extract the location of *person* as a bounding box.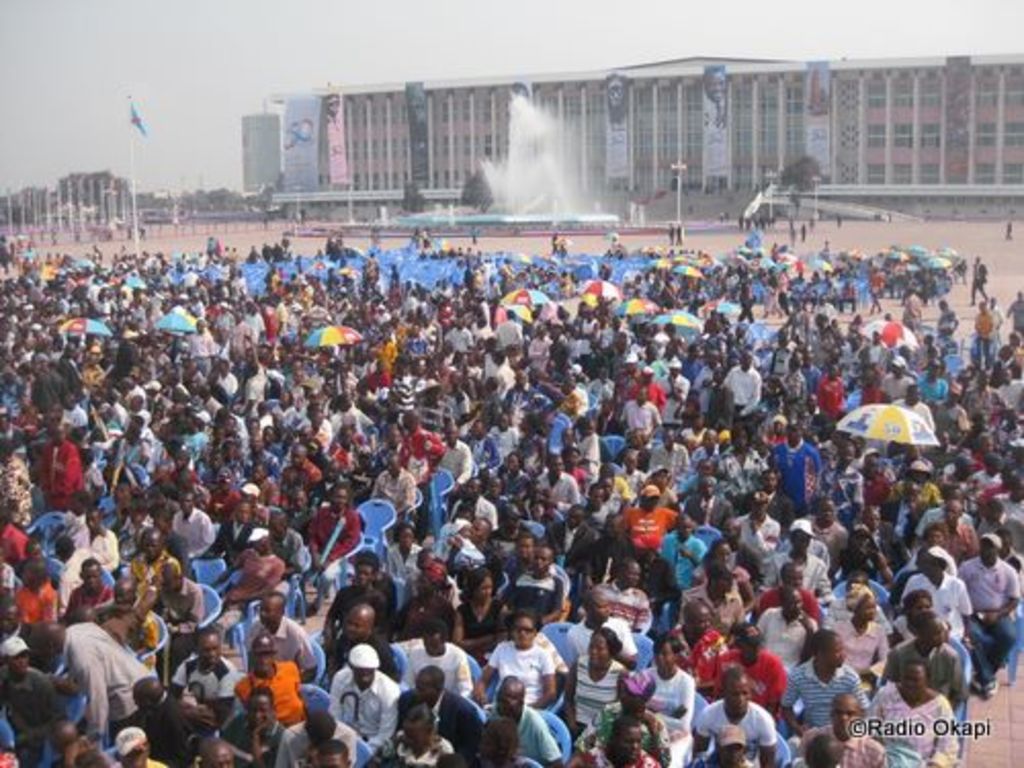
<region>401, 668, 483, 766</region>.
